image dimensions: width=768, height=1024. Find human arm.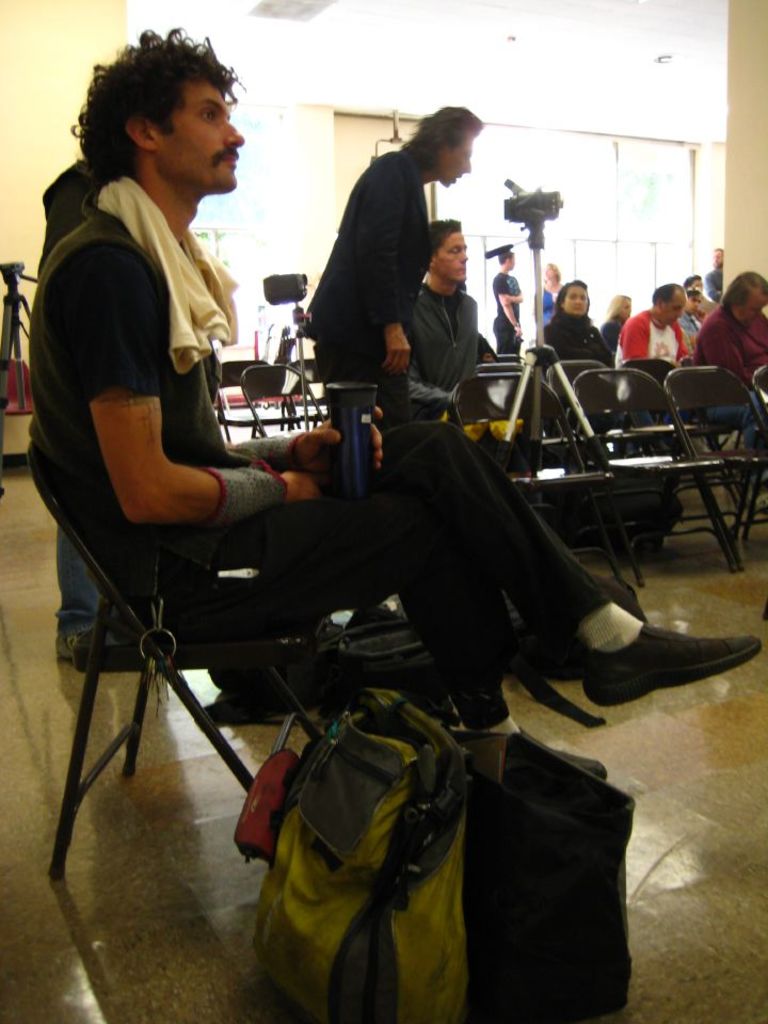
Rect(380, 185, 404, 371).
